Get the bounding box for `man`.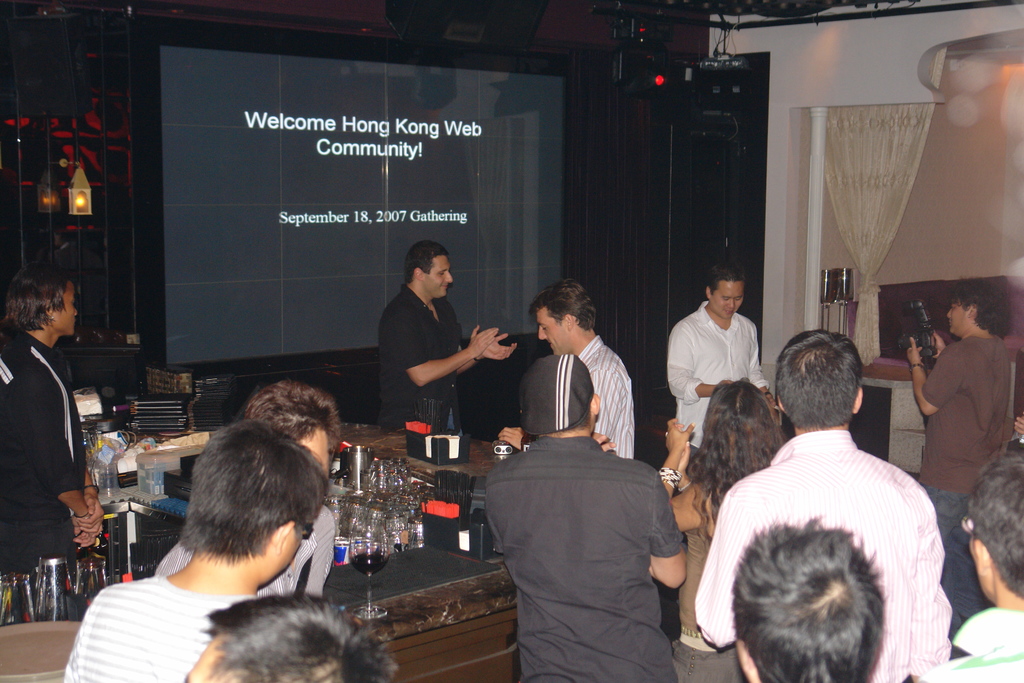
detection(497, 277, 637, 459).
